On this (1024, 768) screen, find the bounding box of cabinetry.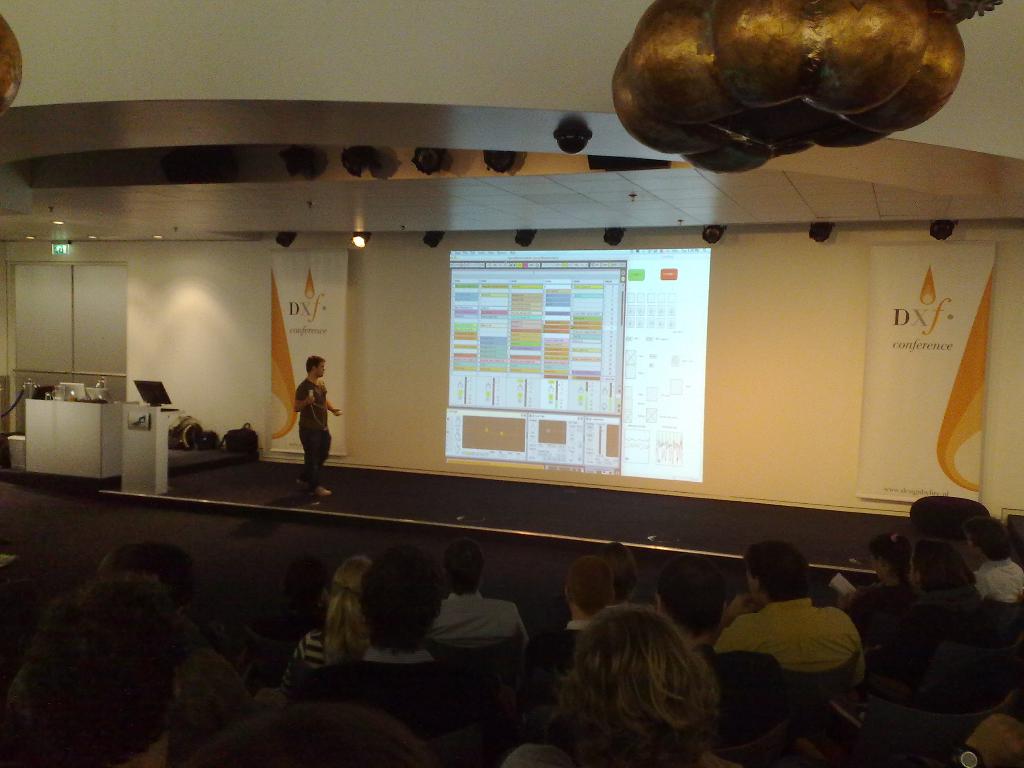
Bounding box: crop(128, 404, 170, 498).
